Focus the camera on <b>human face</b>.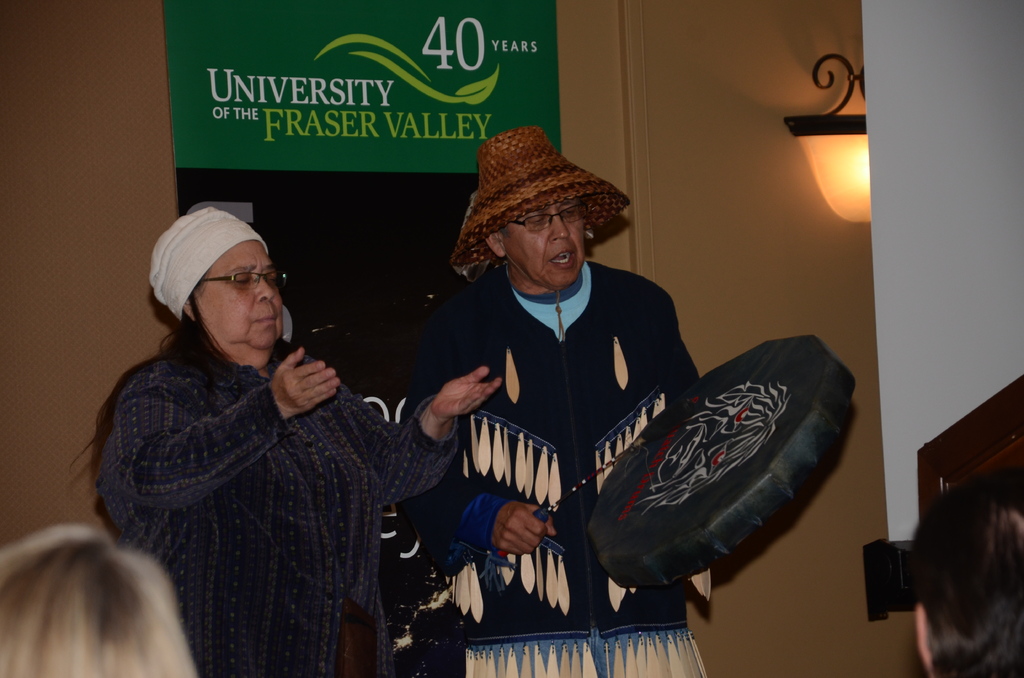
Focus region: BBox(192, 242, 284, 371).
